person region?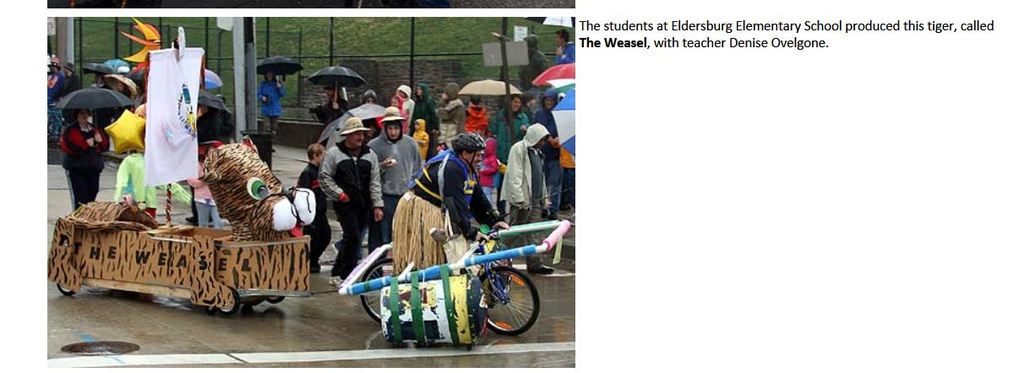
box=[527, 88, 558, 209]
